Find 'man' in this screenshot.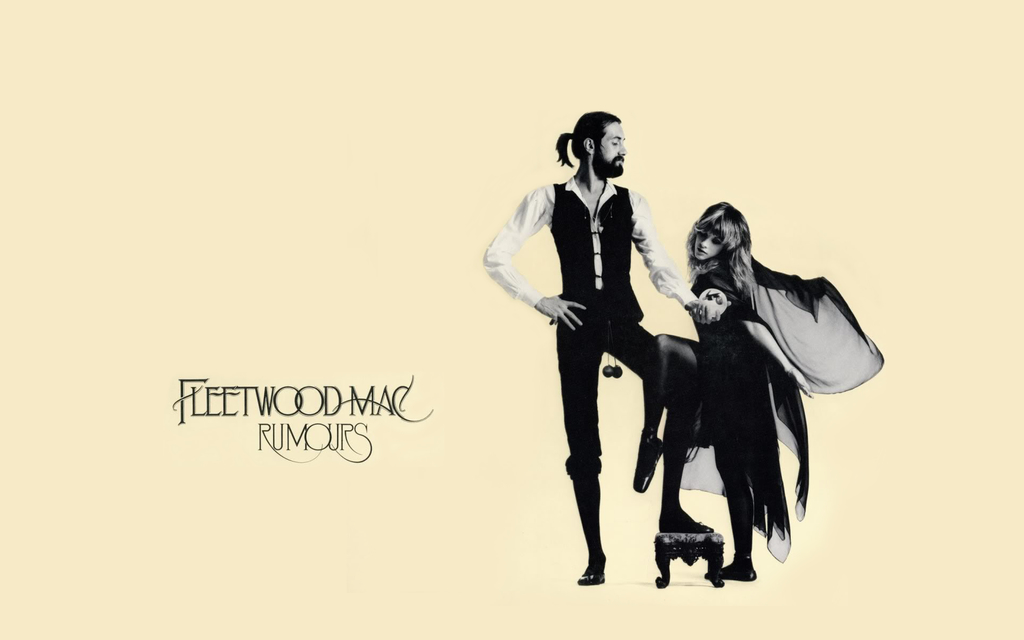
The bounding box for 'man' is <box>480,105,729,588</box>.
